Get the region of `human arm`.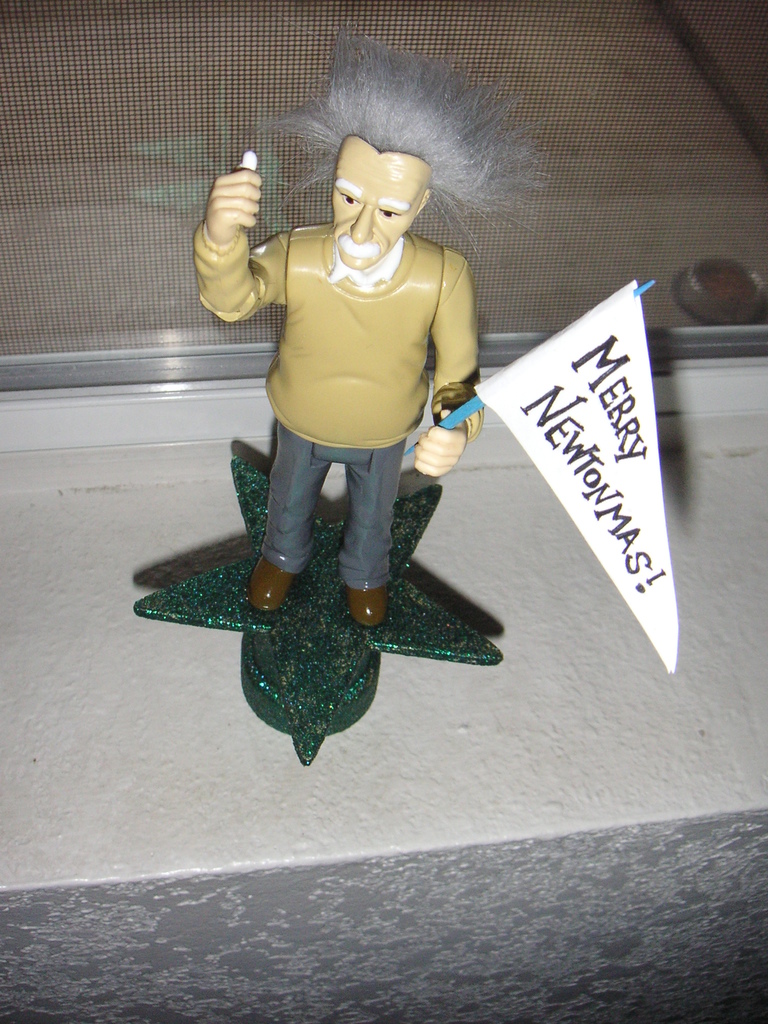
[left=193, top=169, right=291, bottom=324].
